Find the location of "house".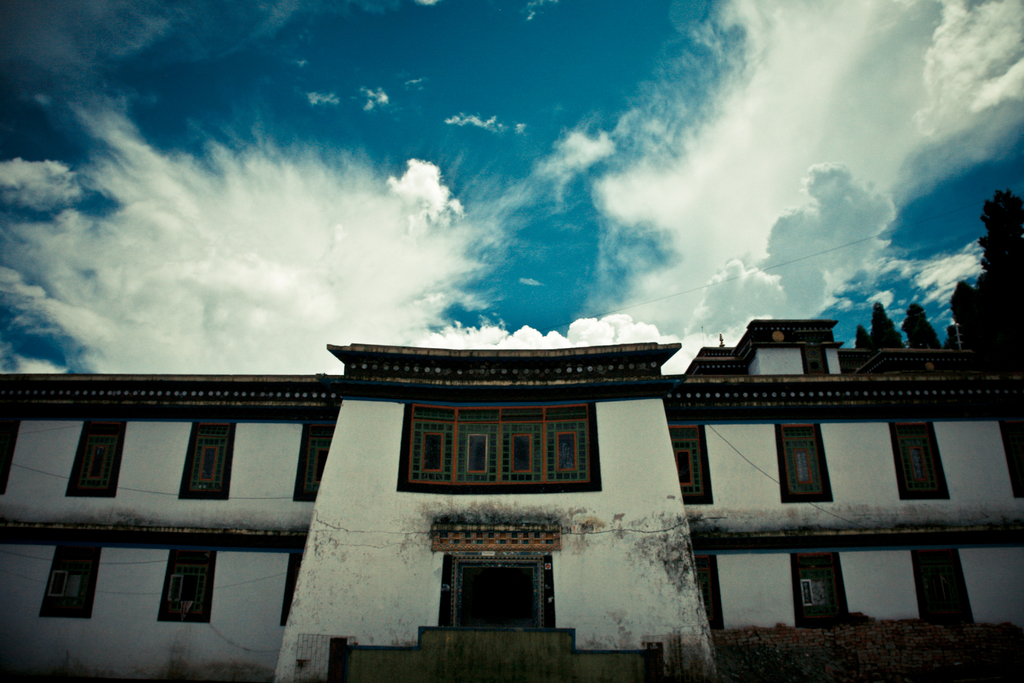
Location: l=0, t=309, r=1021, b=680.
